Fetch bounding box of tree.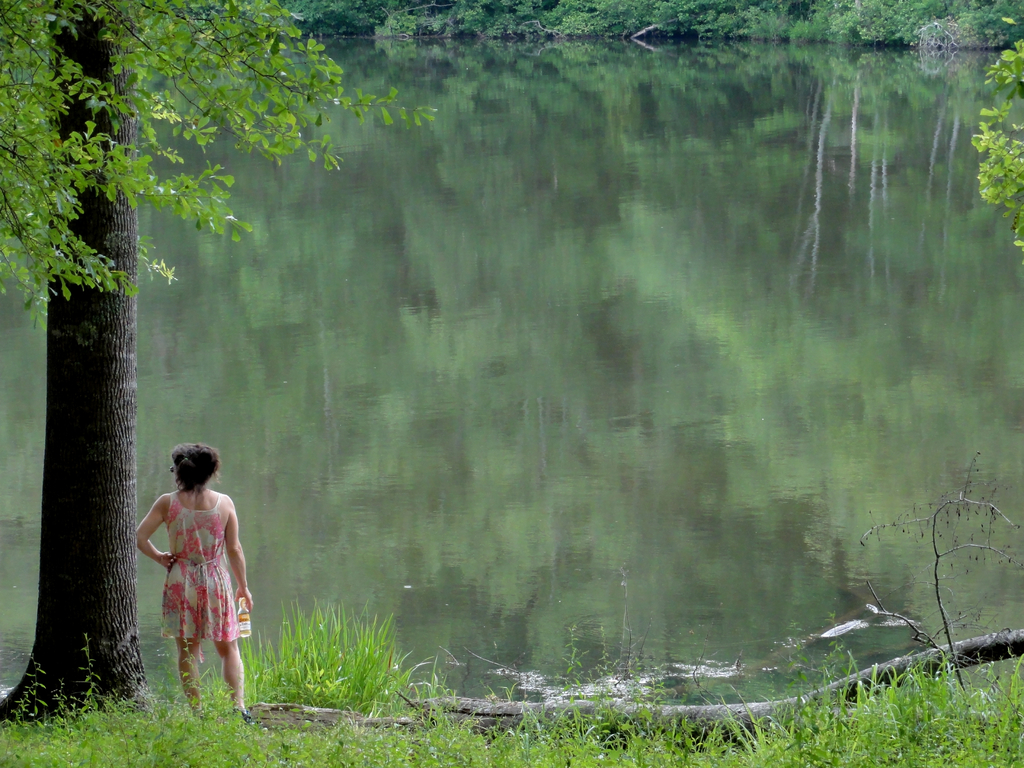
Bbox: [163, 0, 1023, 40].
